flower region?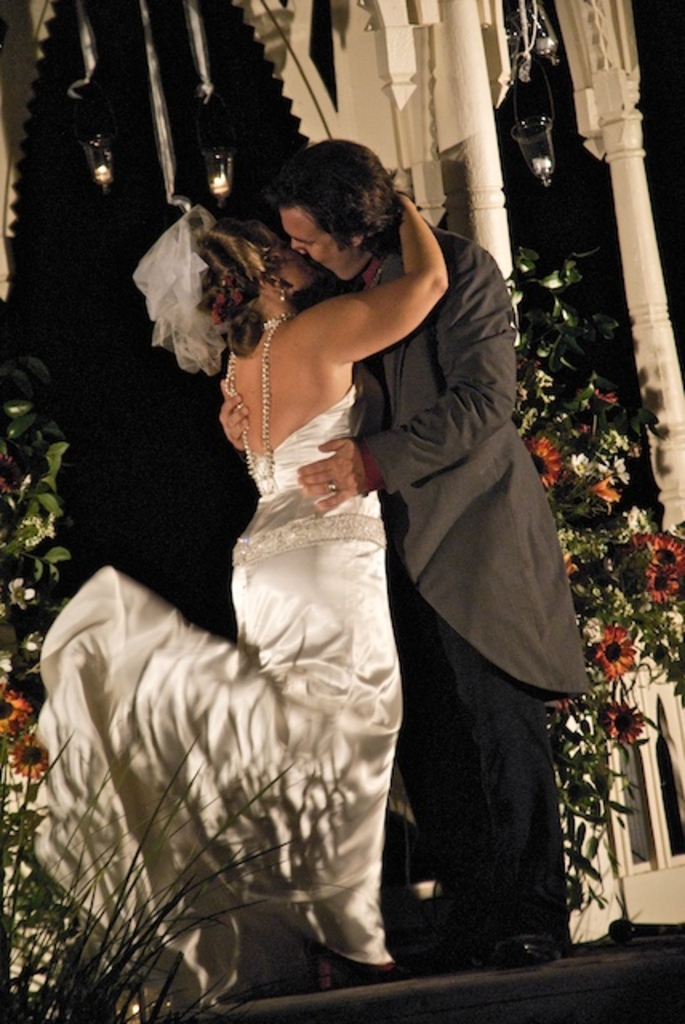
BBox(0, 683, 35, 738)
